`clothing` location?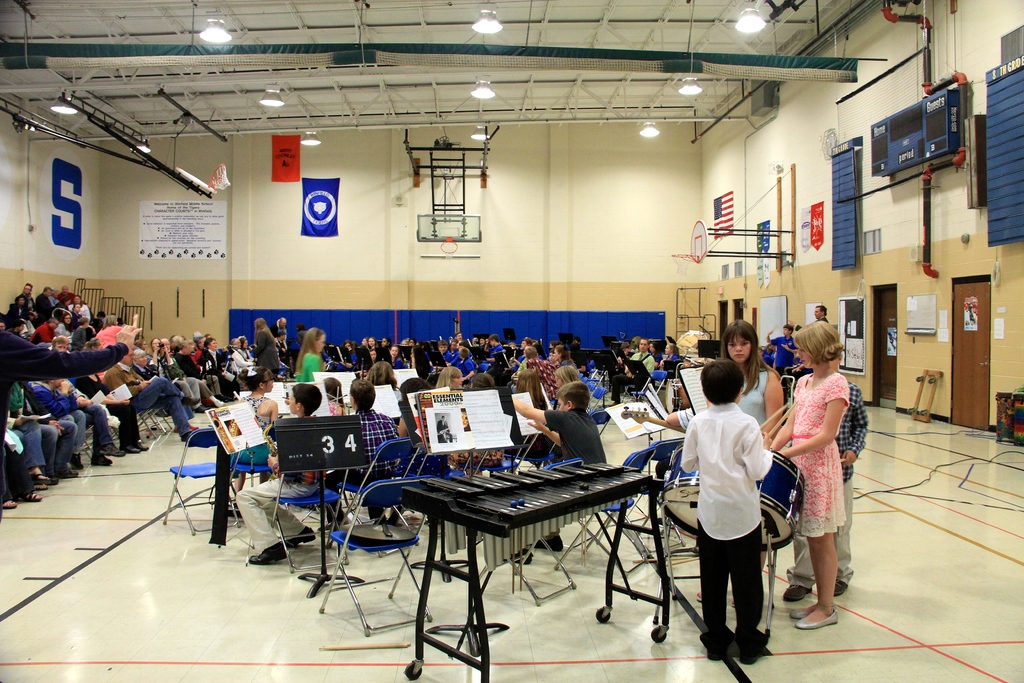
locate(737, 363, 765, 438)
